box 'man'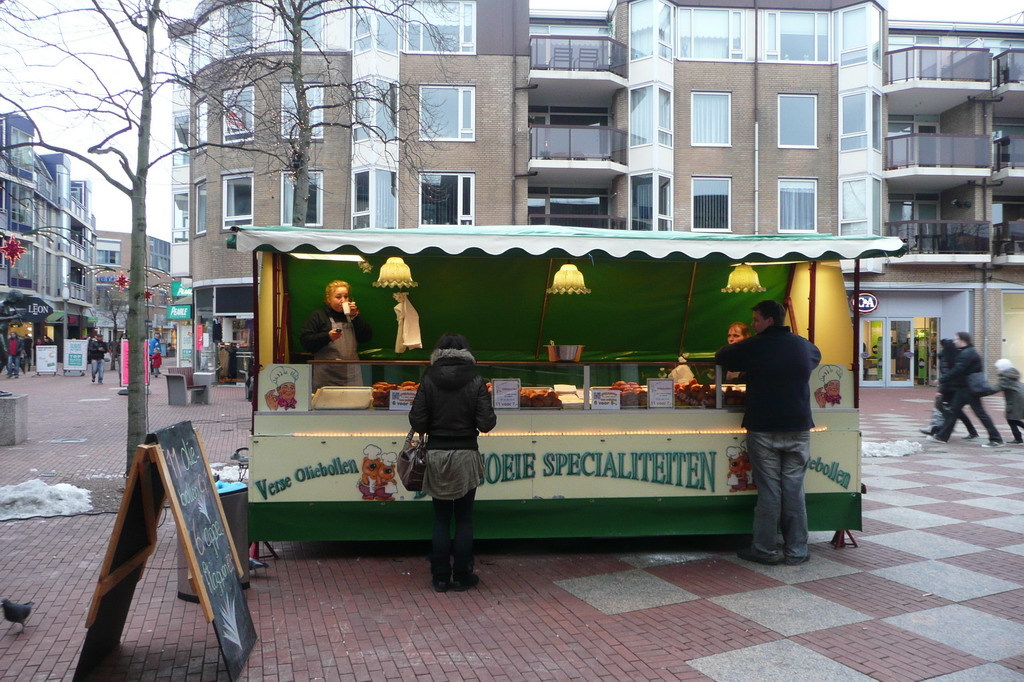
l=88, t=330, r=111, b=388
